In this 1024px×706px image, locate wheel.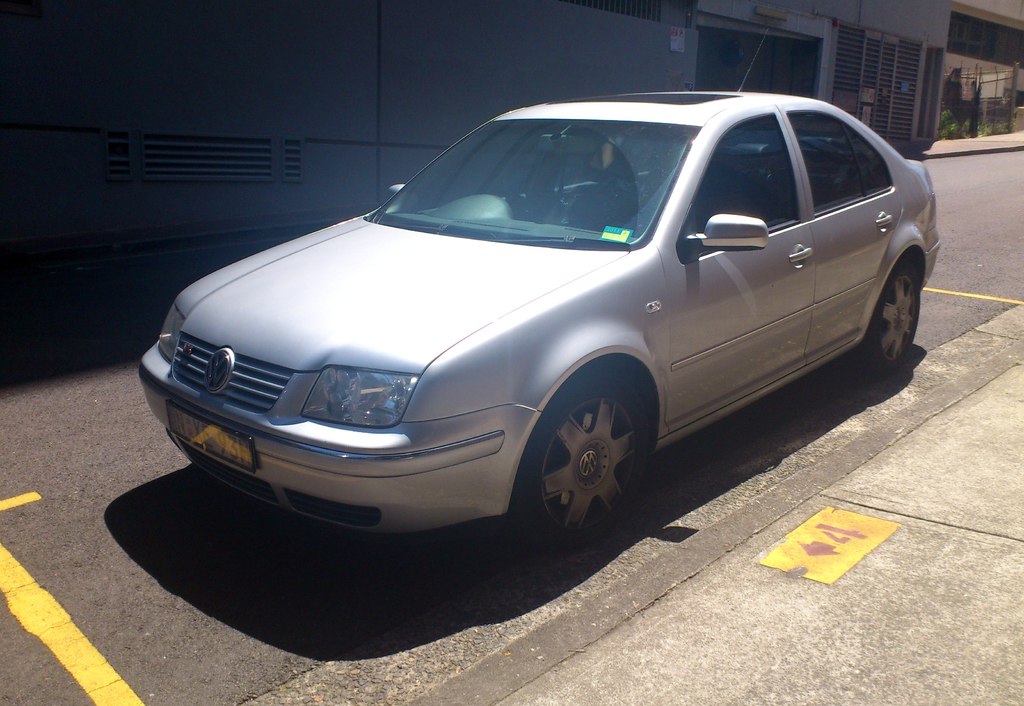
Bounding box: [860,263,924,376].
